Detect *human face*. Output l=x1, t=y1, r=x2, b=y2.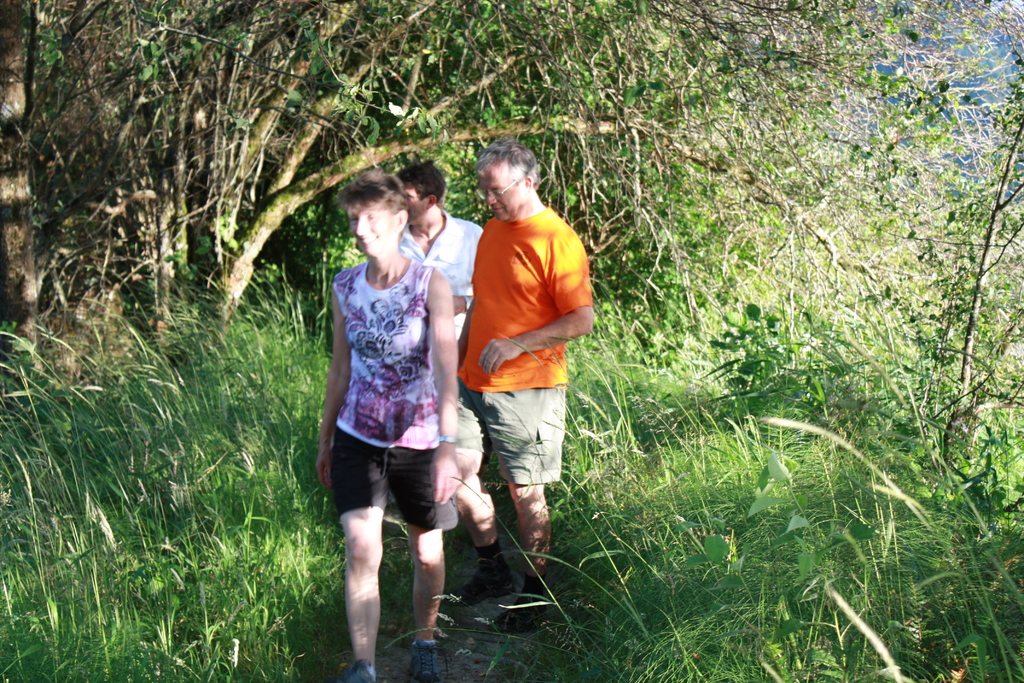
l=478, t=176, r=525, b=218.
